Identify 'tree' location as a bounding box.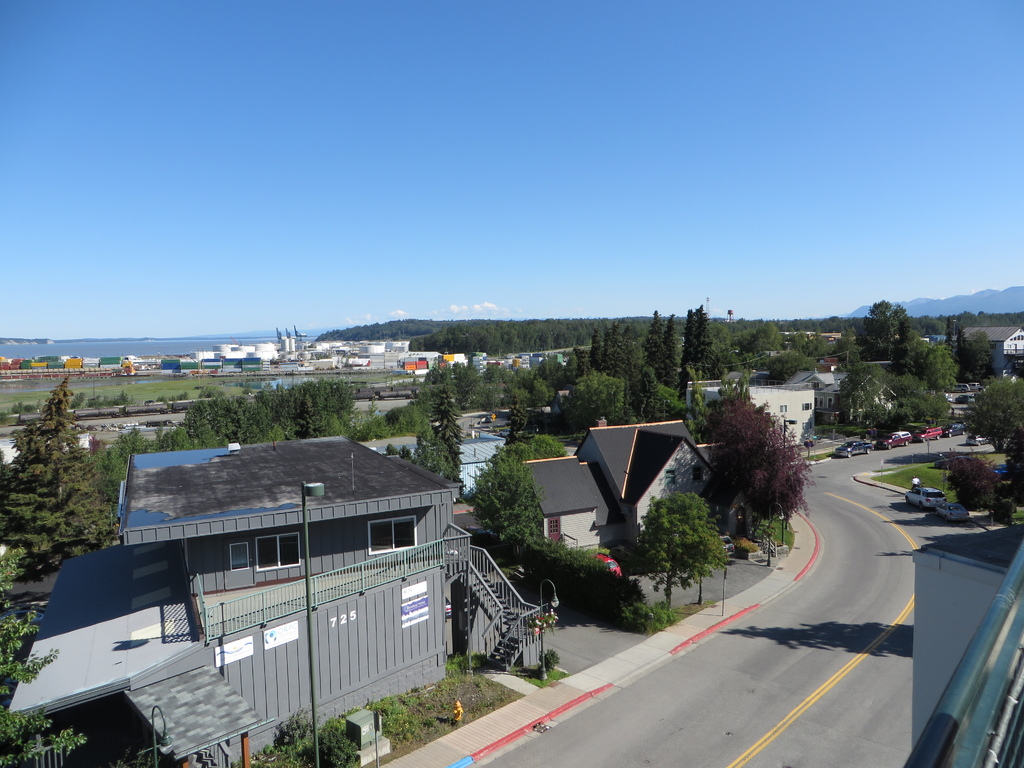
x1=874, y1=302, x2=920, y2=364.
